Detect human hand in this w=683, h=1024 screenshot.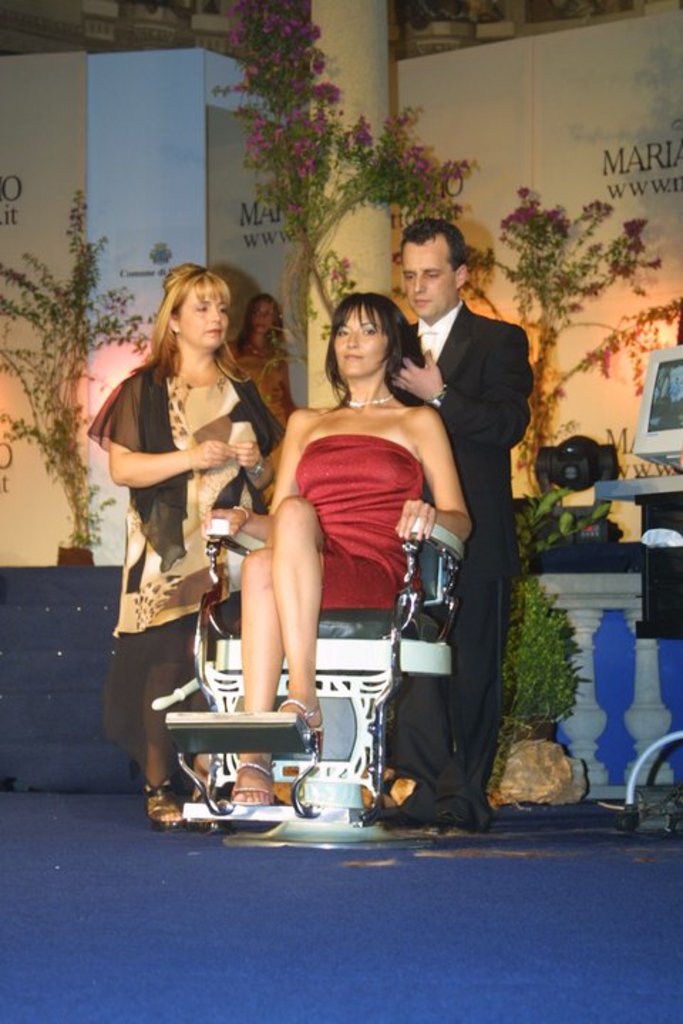
Detection: <region>192, 438, 233, 471</region>.
